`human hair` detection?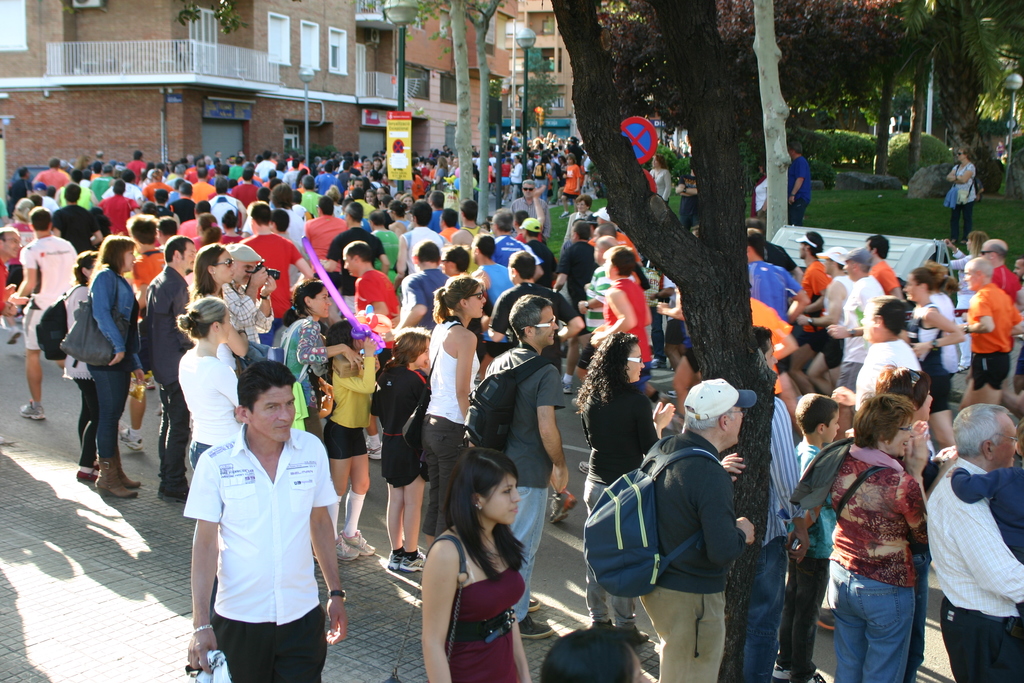
(left=435, top=156, right=449, bottom=172)
